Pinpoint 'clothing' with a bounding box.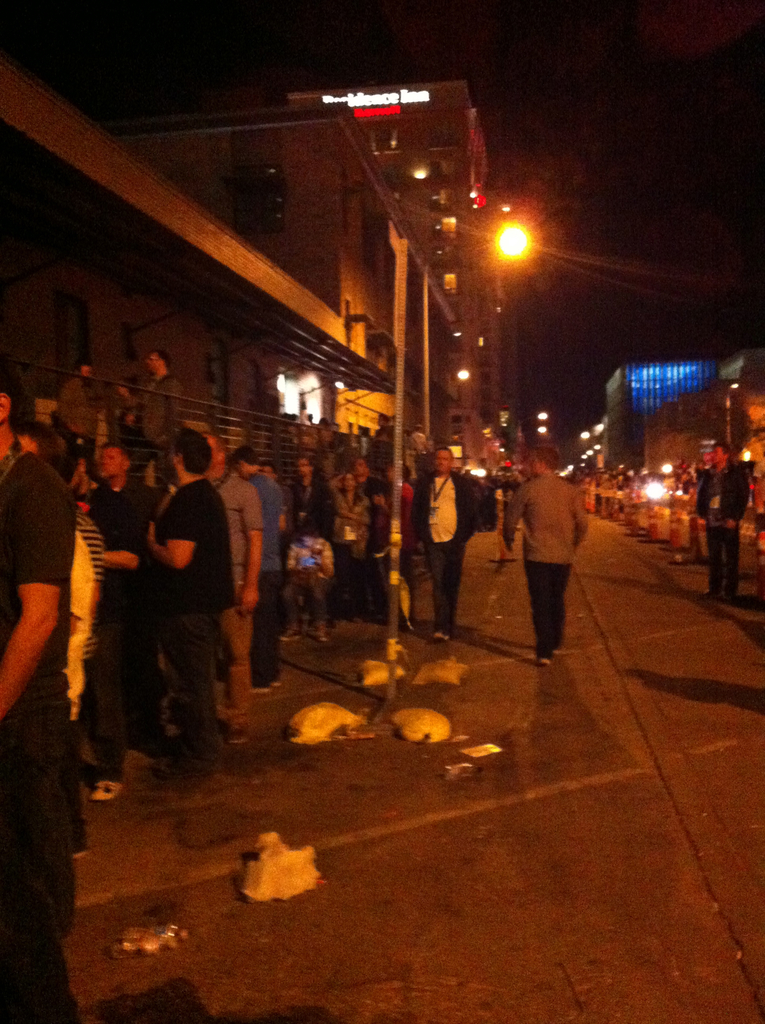
693:452:760:600.
